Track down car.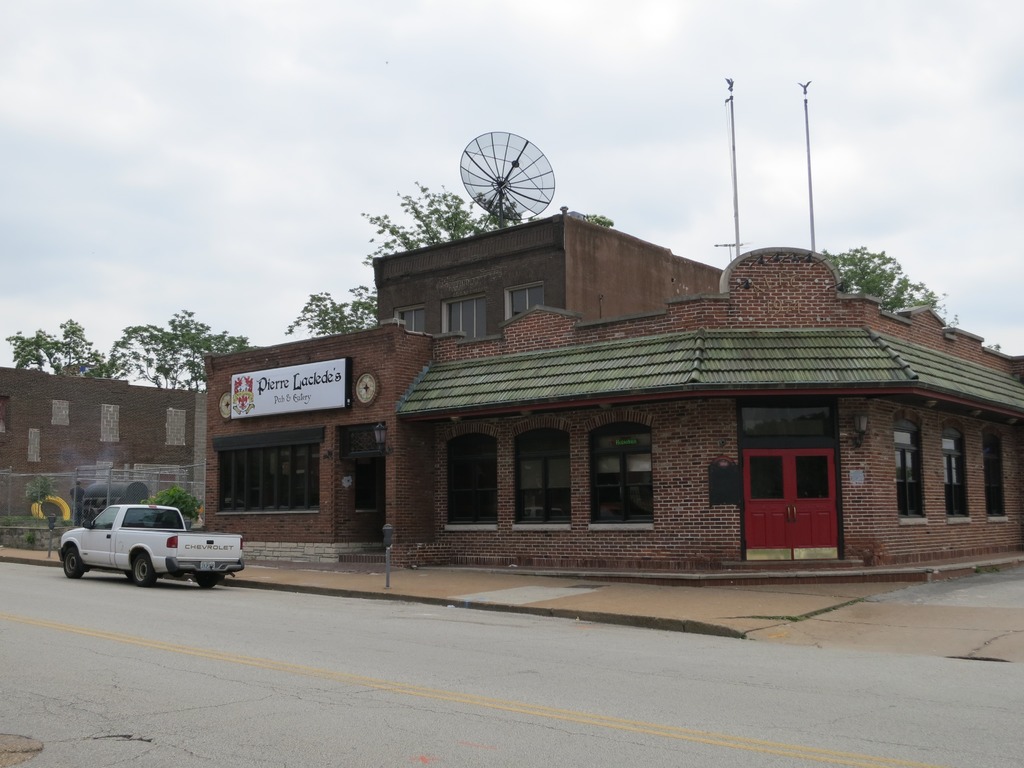
Tracked to rect(50, 503, 237, 592).
